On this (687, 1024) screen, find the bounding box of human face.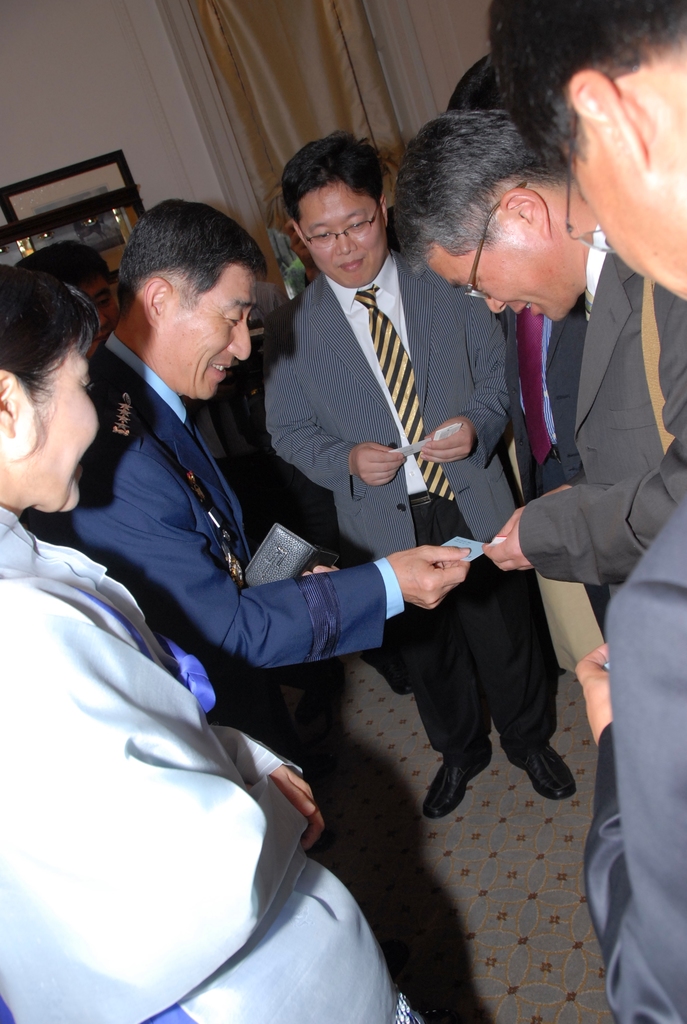
Bounding box: (301, 189, 386, 285).
